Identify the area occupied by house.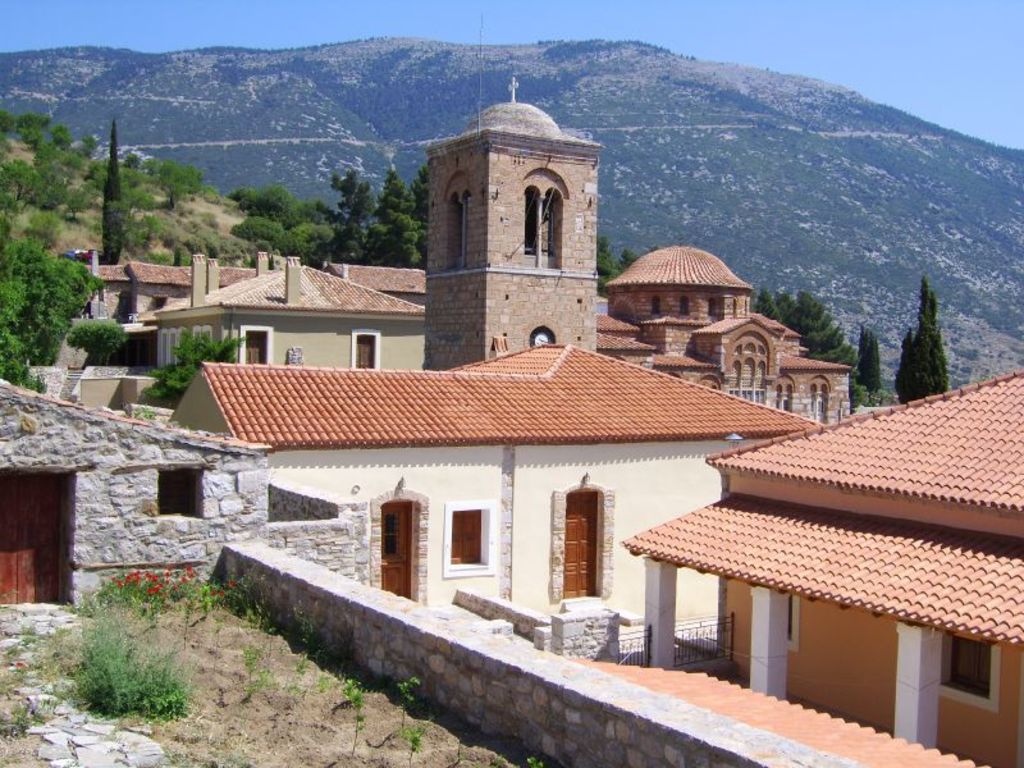
Area: [x1=339, y1=256, x2=422, y2=315].
